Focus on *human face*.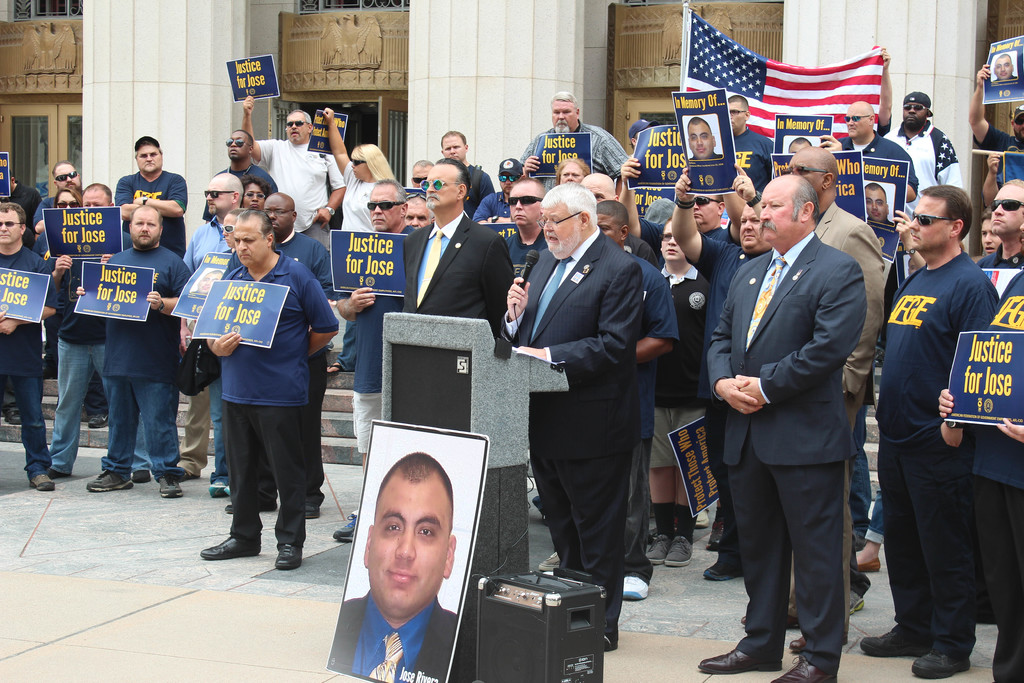
Focused at bbox(54, 160, 78, 192).
